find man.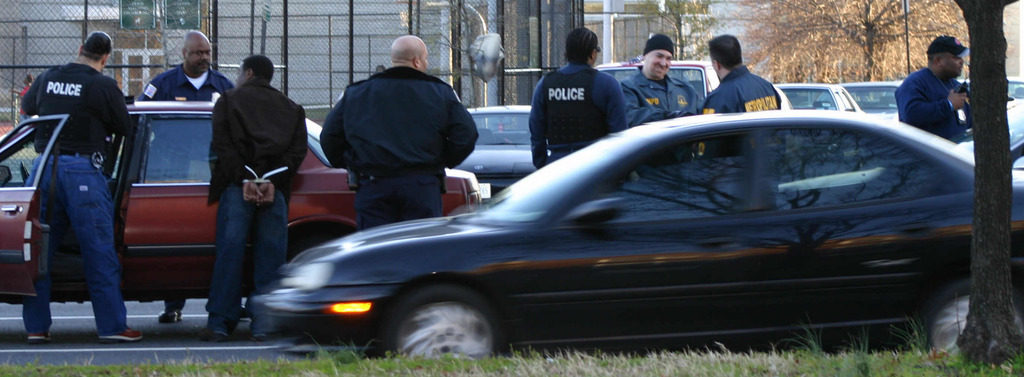
(x1=897, y1=34, x2=972, y2=144).
